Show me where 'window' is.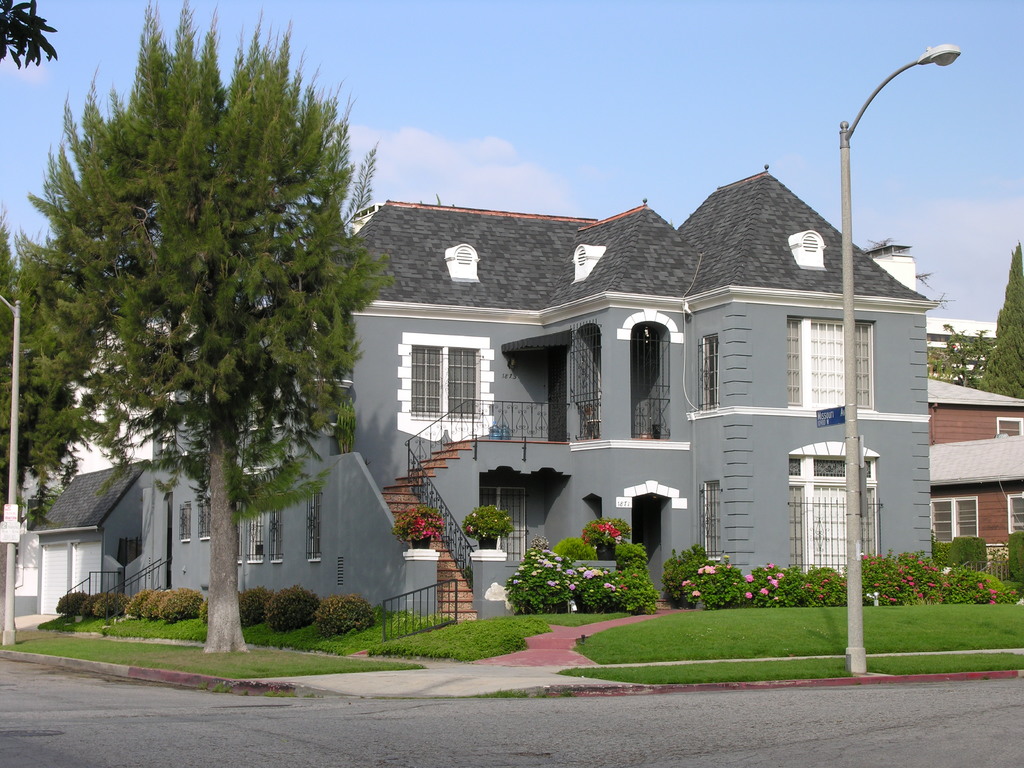
'window' is at 1004/499/1023/531.
